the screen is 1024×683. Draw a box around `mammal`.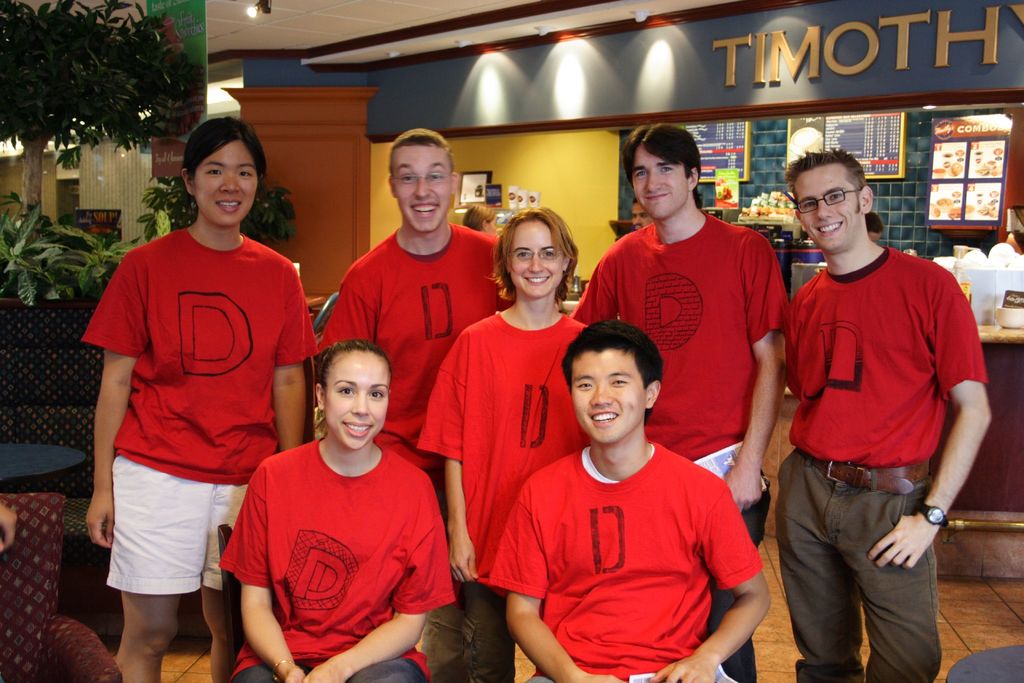
bbox(632, 197, 651, 231).
